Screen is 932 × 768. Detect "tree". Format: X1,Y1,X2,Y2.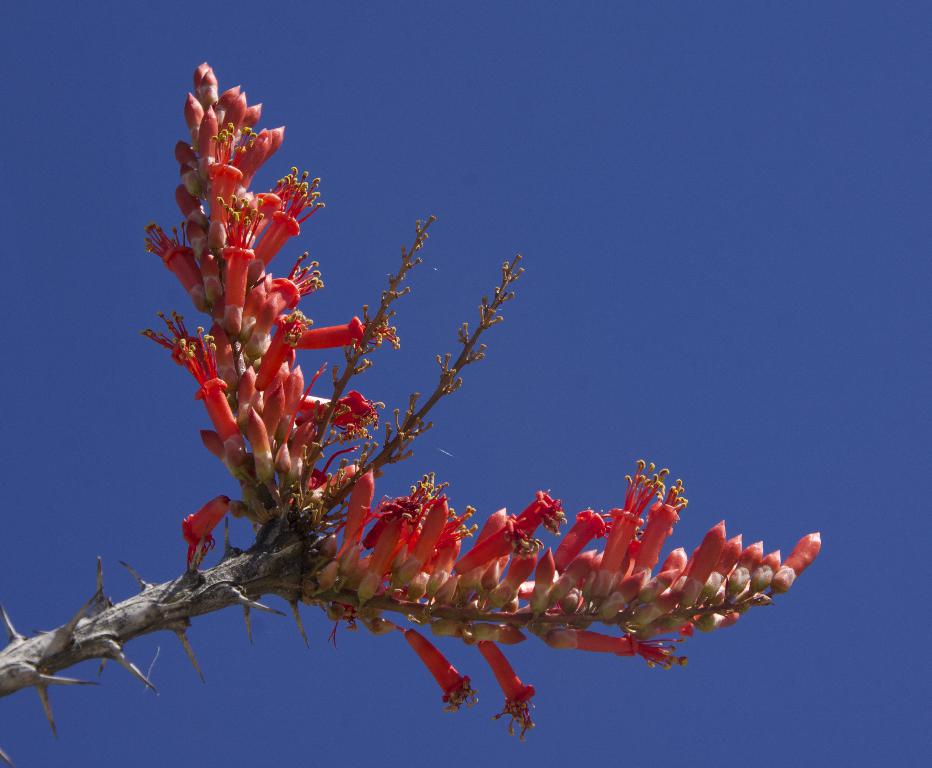
2,65,817,731.
